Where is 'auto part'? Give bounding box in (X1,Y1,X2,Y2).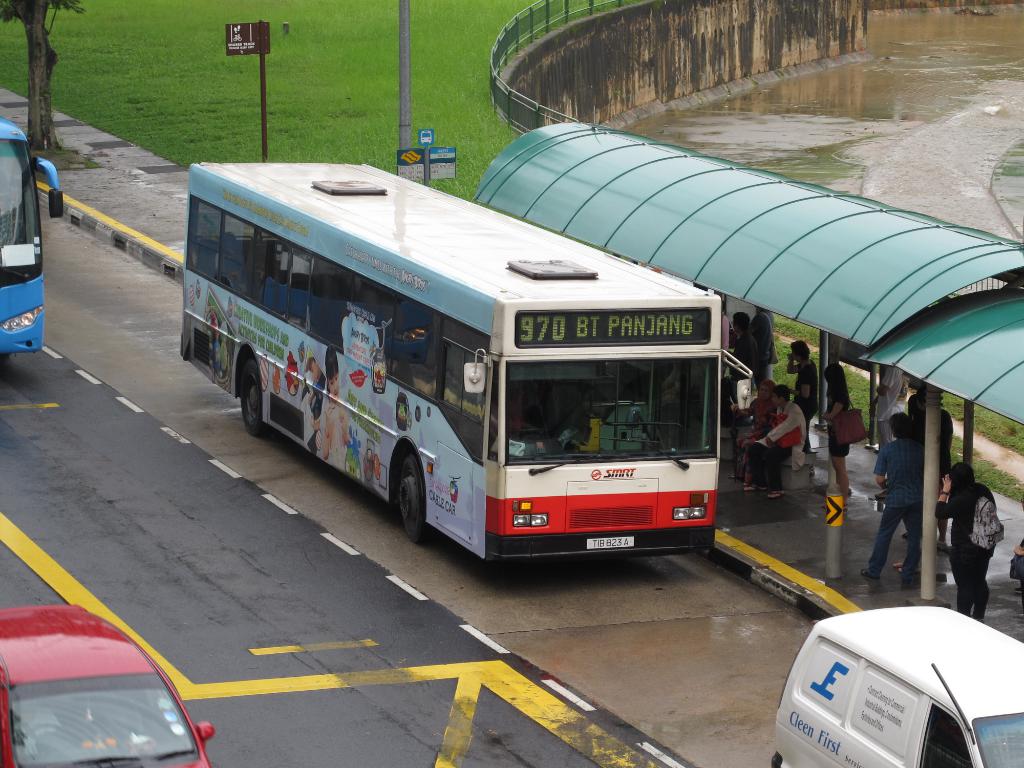
(197,721,216,737).
